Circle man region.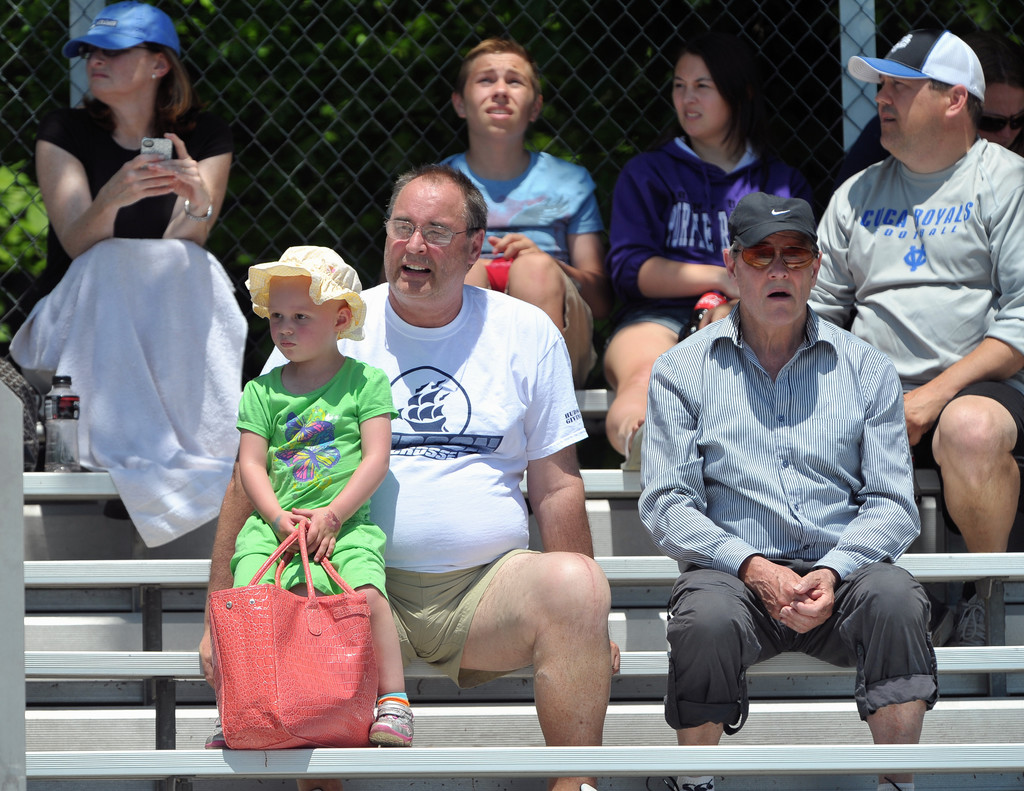
Region: locate(820, 43, 1023, 386).
